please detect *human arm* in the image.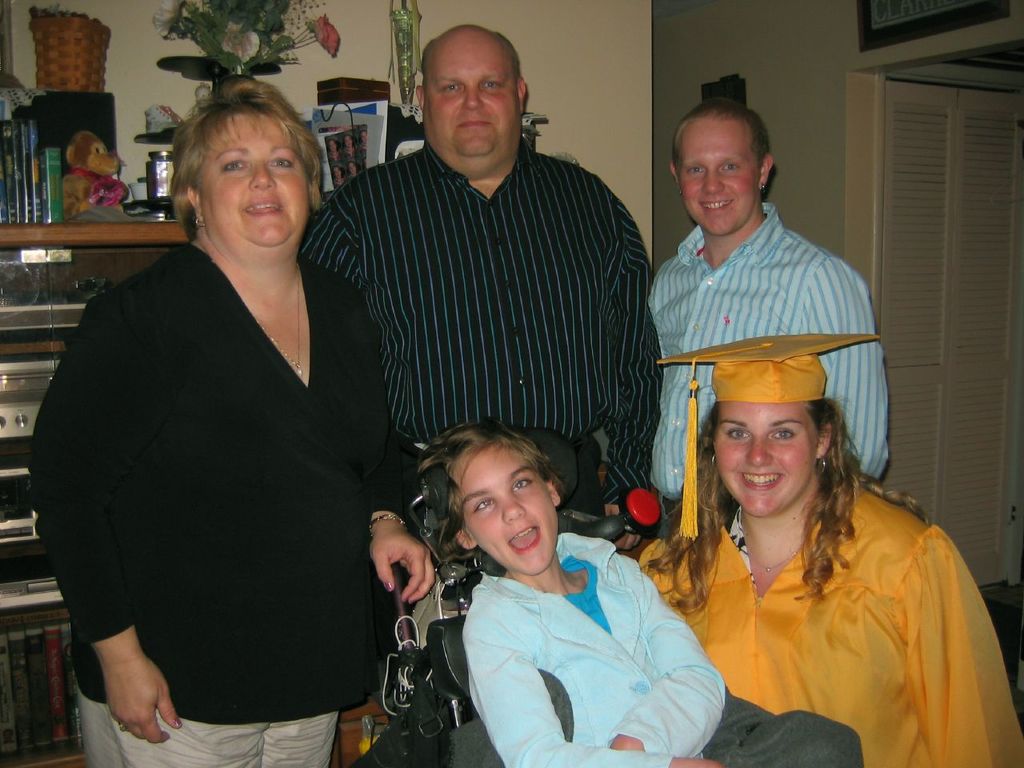
{"x1": 306, "y1": 178, "x2": 361, "y2": 286}.
